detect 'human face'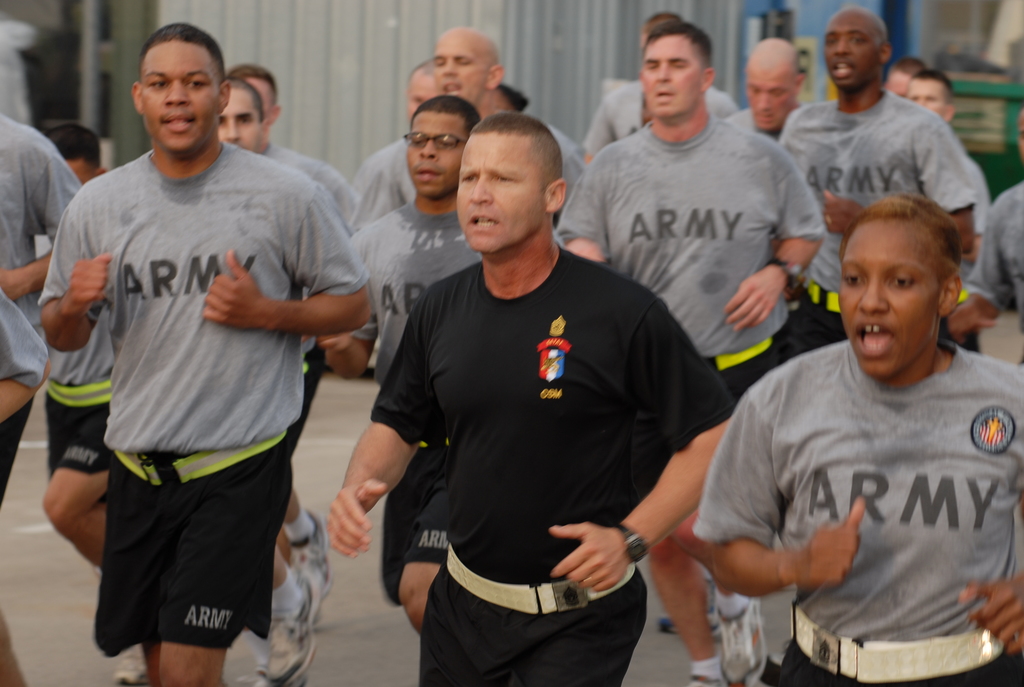
{"left": 248, "top": 77, "right": 273, "bottom": 132}
